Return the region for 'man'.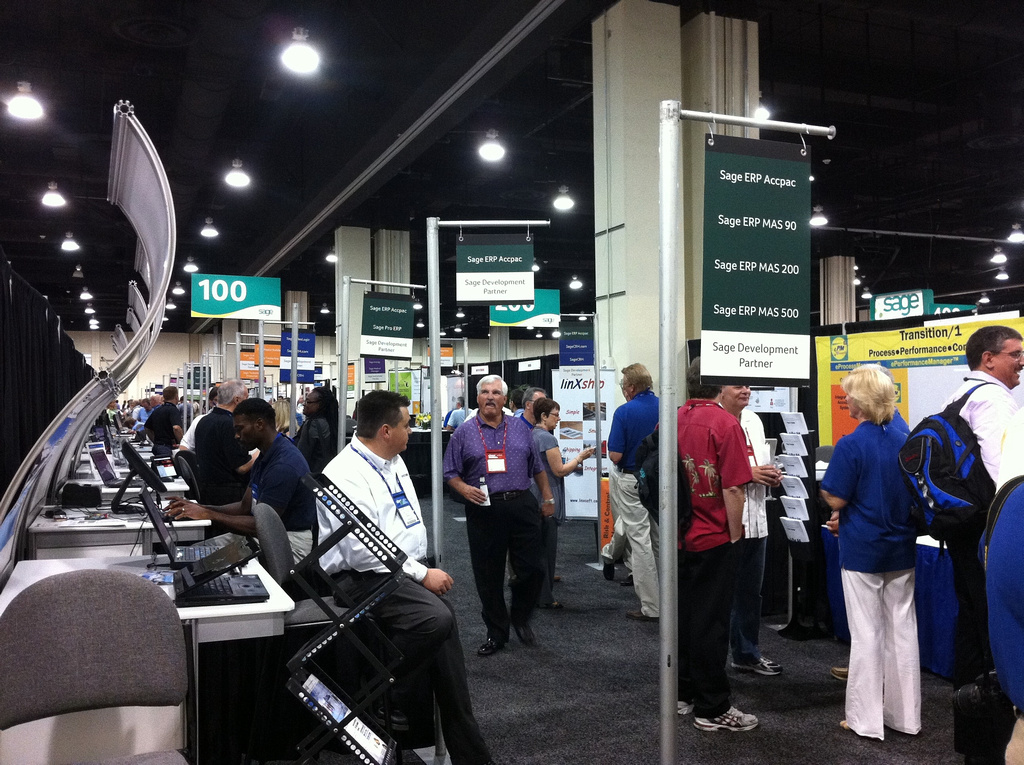
<region>935, 326, 1023, 706</region>.
